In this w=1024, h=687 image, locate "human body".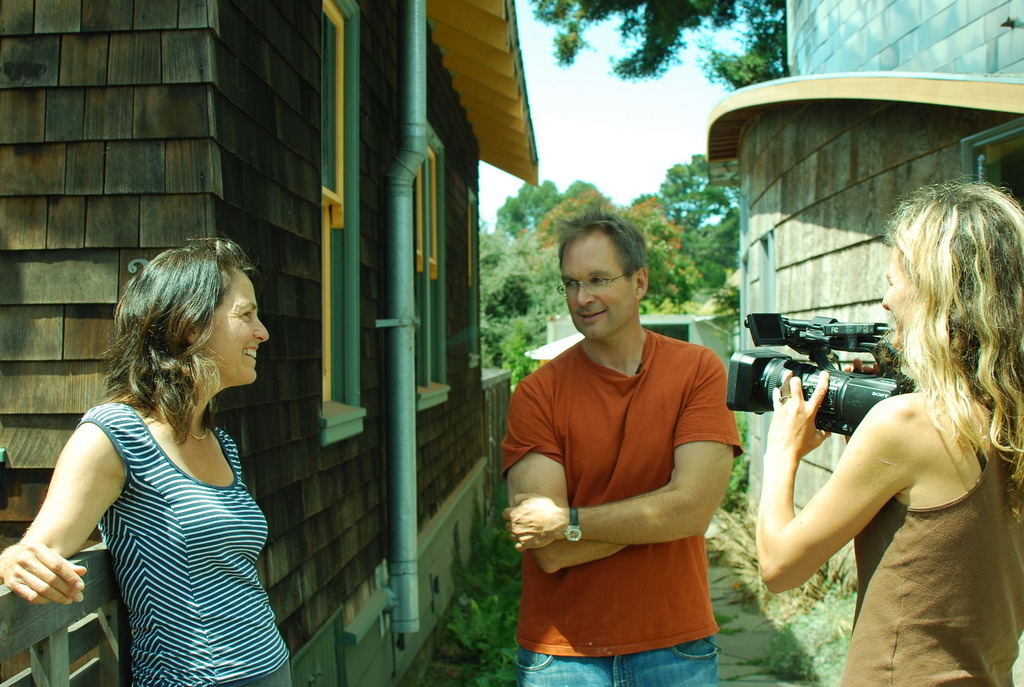
Bounding box: x1=24, y1=250, x2=296, y2=686.
